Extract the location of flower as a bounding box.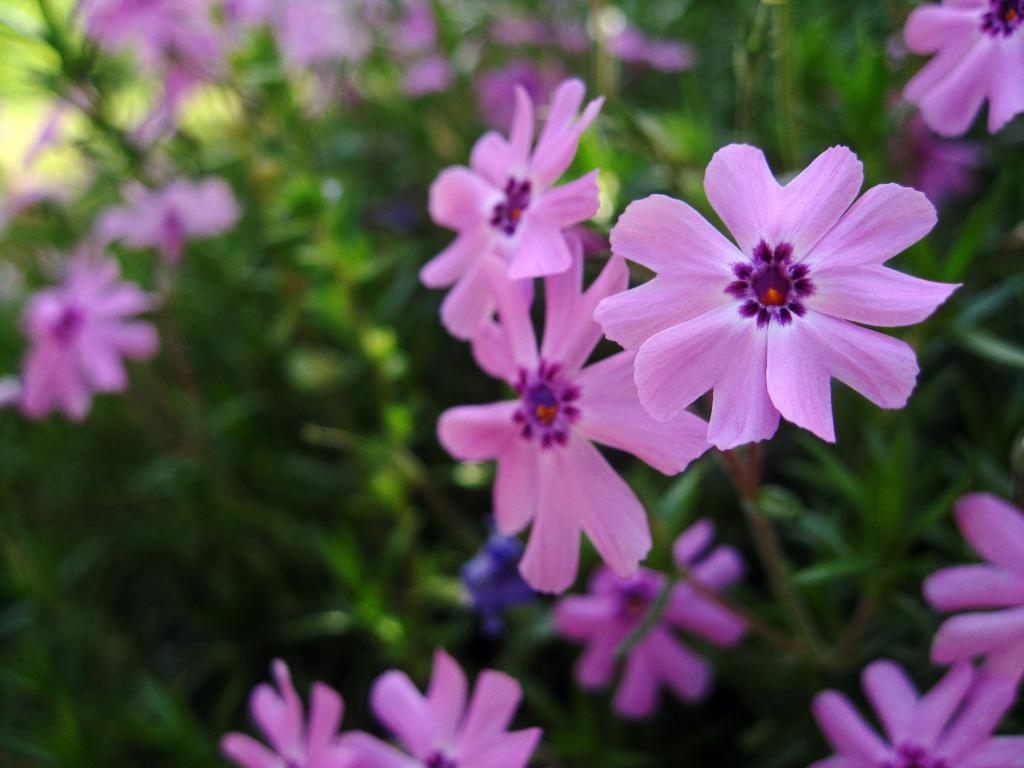
904,0,1023,140.
